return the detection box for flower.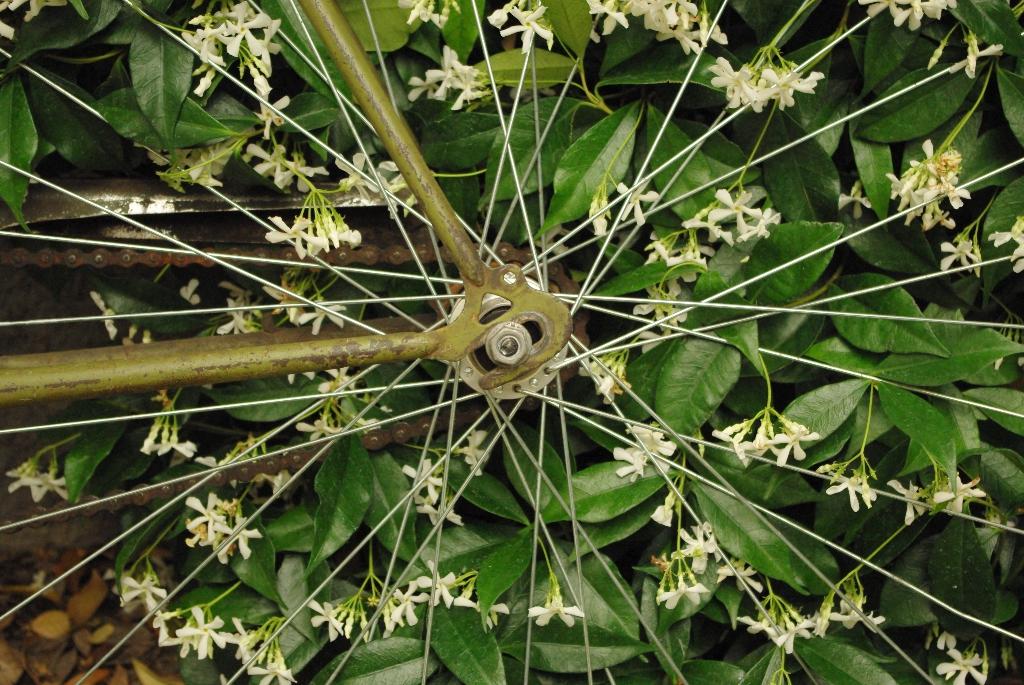
[588,0,733,56].
